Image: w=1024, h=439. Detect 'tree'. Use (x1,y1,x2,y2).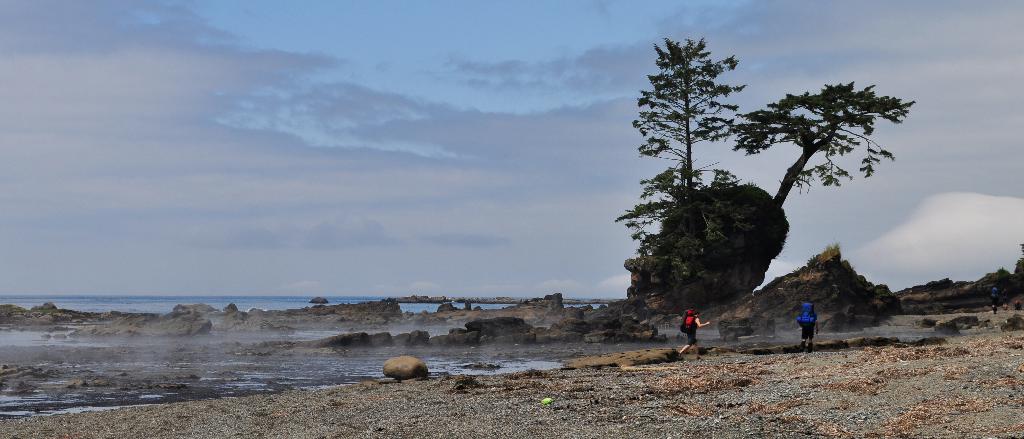
(906,254,1023,317).
